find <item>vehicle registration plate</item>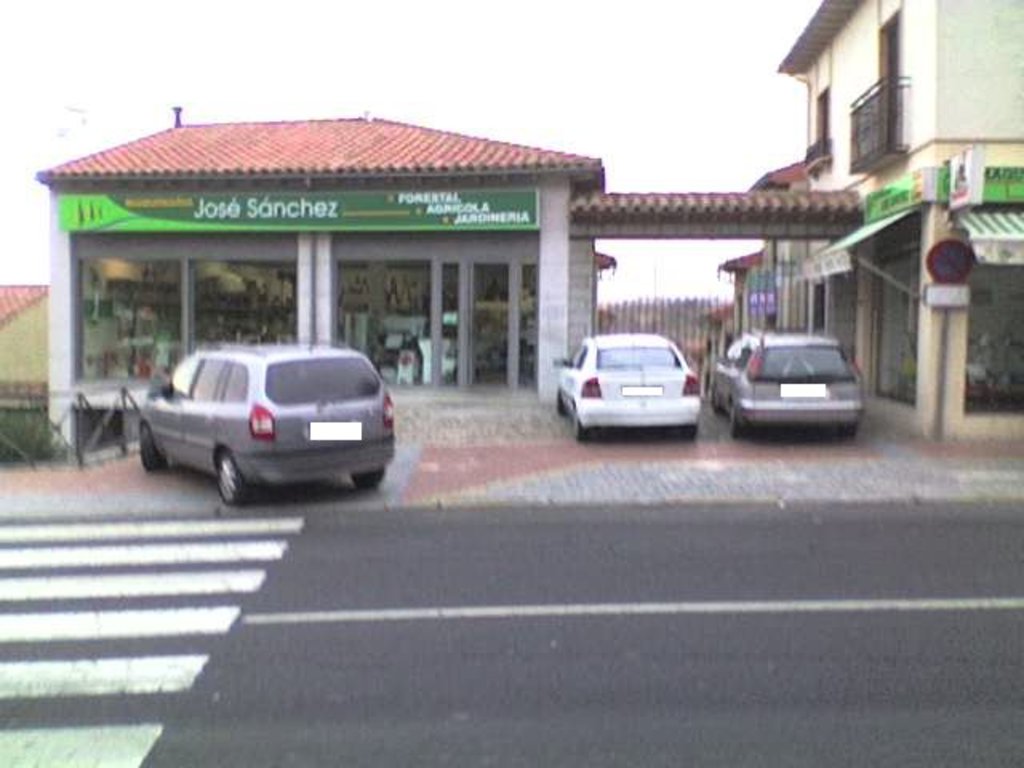
box=[309, 422, 363, 437]
